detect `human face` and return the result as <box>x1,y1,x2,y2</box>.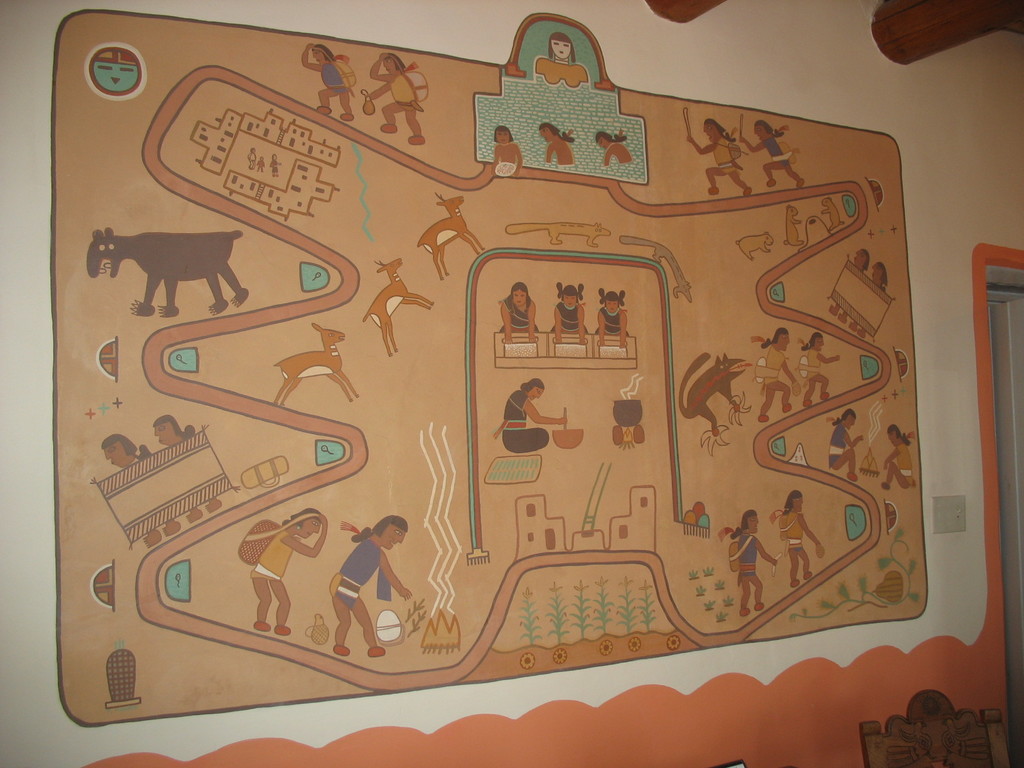
<box>538,121,561,142</box>.
